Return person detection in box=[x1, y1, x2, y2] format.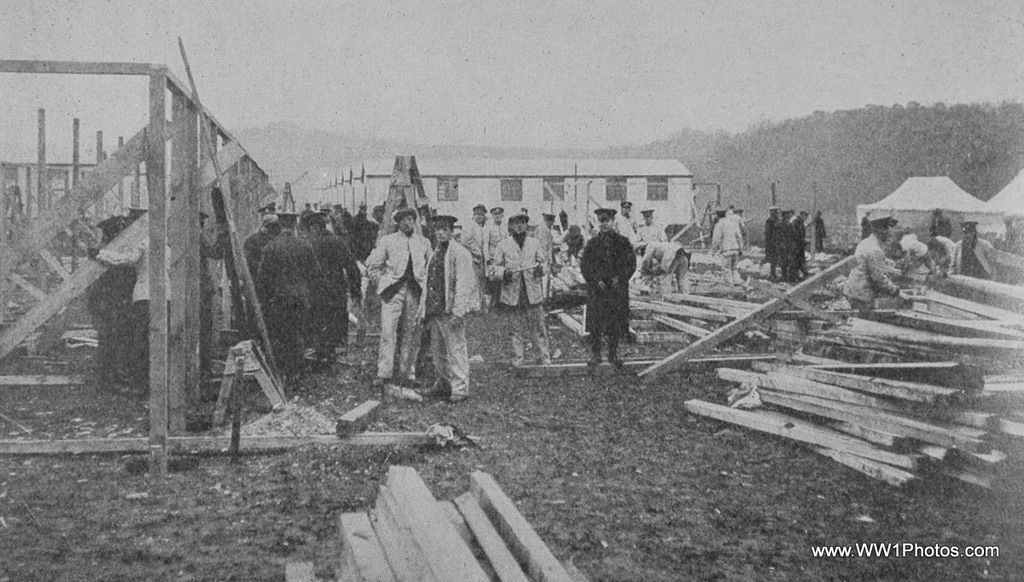
box=[705, 203, 746, 288].
